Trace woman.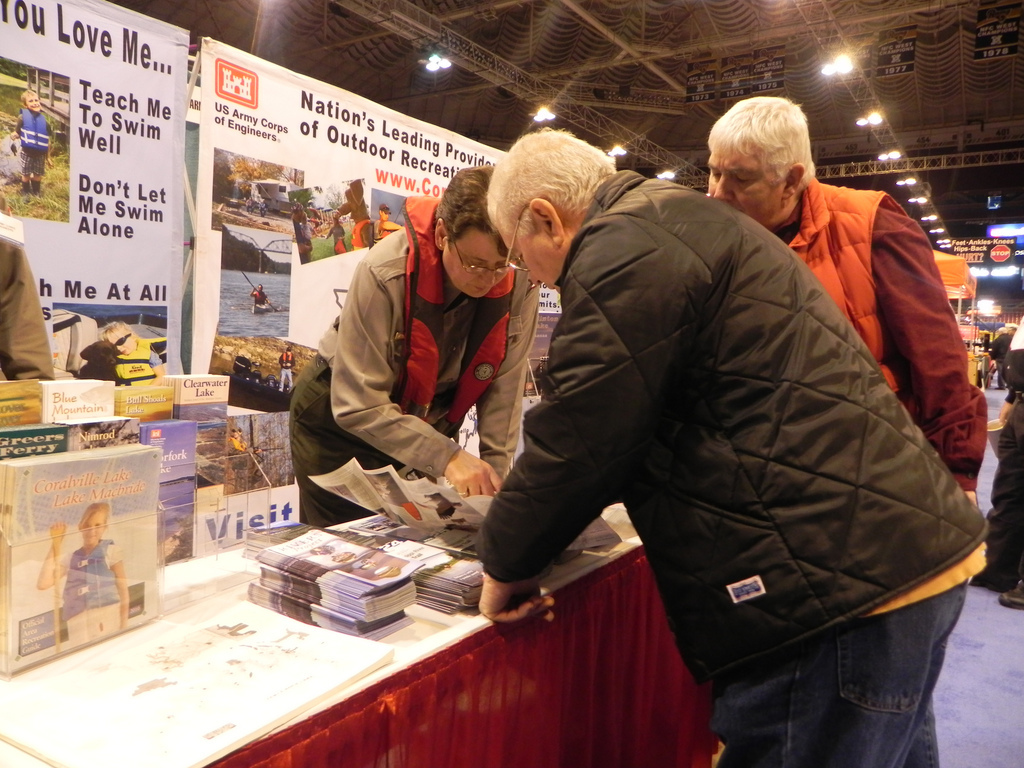
Traced to {"left": 92, "top": 317, "right": 171, "bottom": 384}.
